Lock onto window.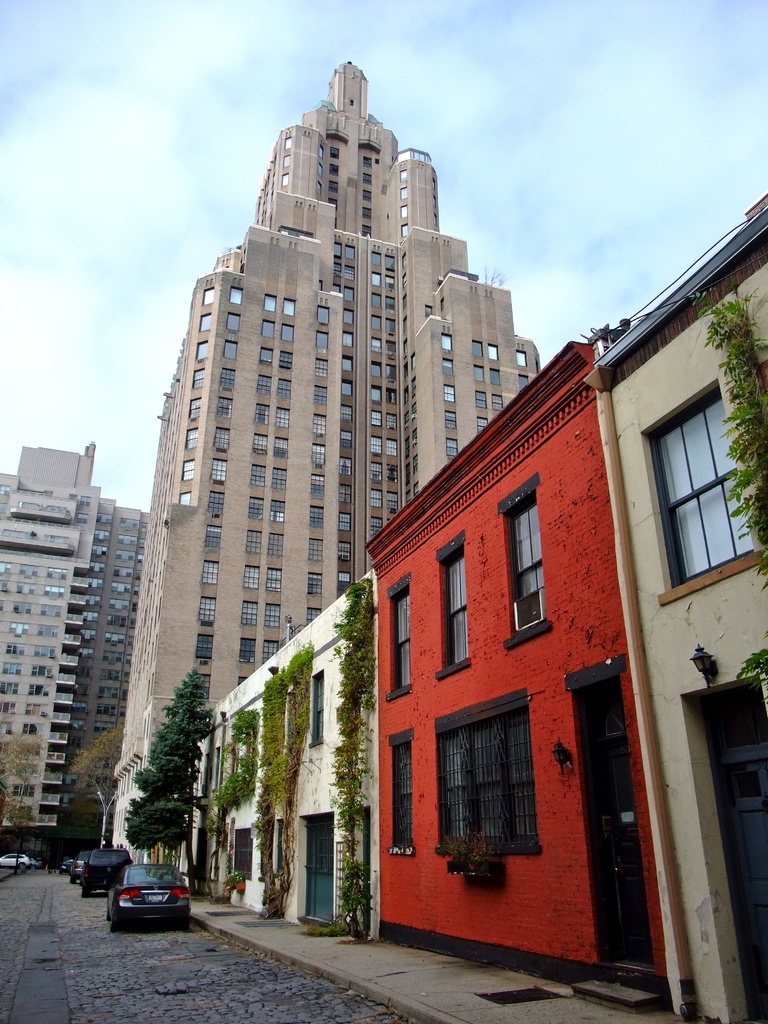
Locked: 284:138:294:150.
